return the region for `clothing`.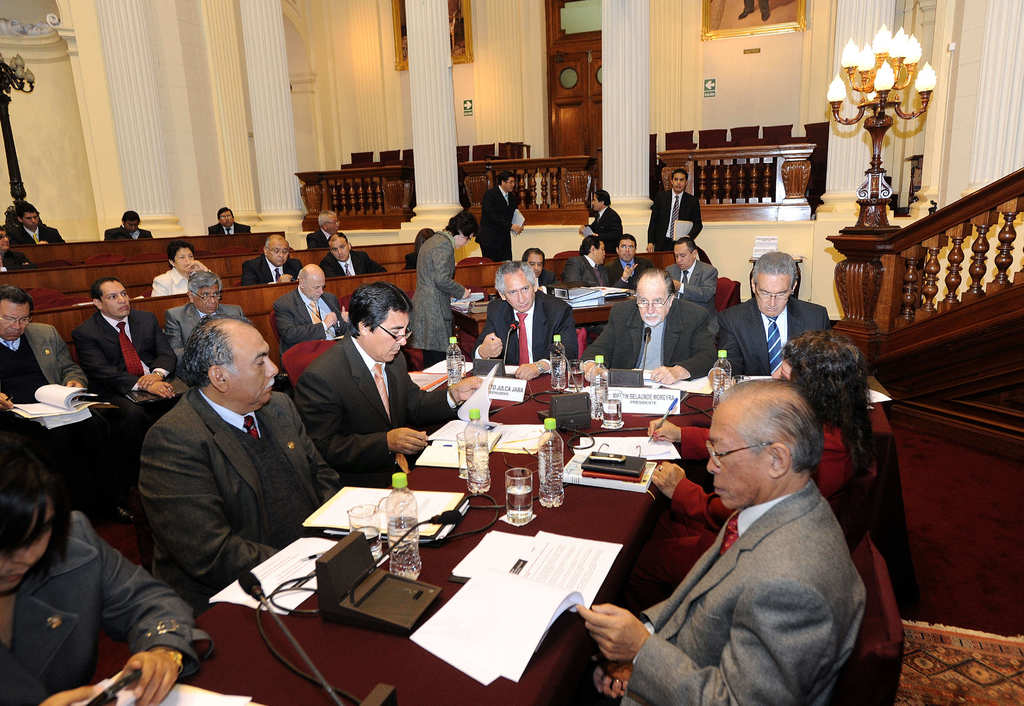
[75,311,181,488].
